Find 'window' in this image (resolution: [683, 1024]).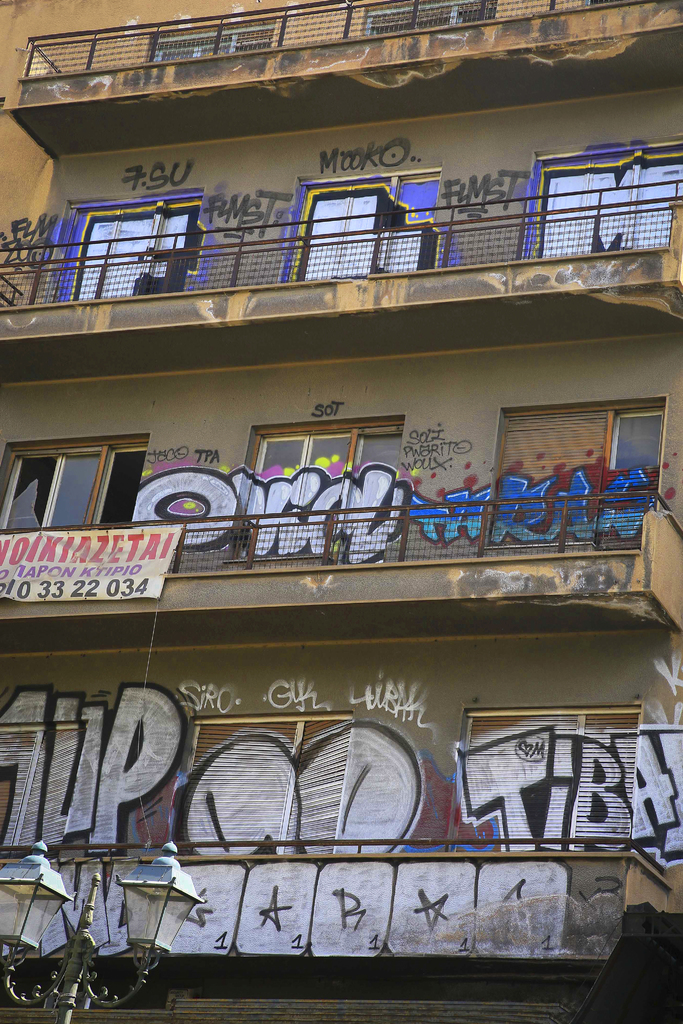
box=[178, 714, 348, 861].
